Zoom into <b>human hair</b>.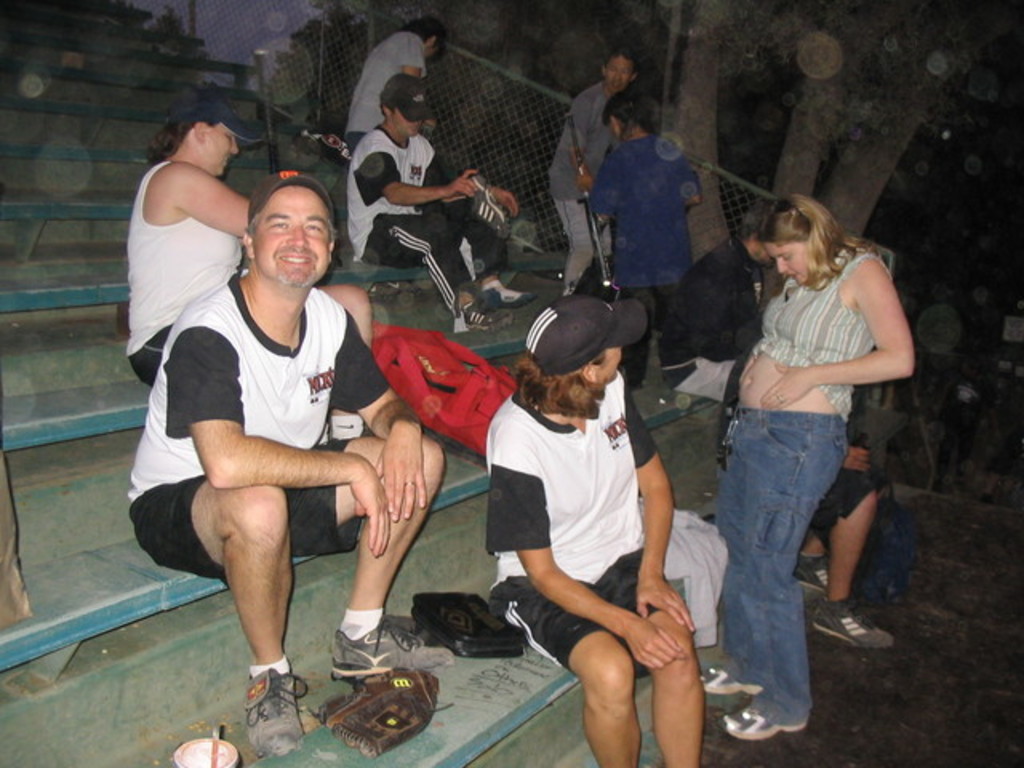
Zoom target: {"x1": 147, "y1": 107, "x2": 213, "y2": 162}.
